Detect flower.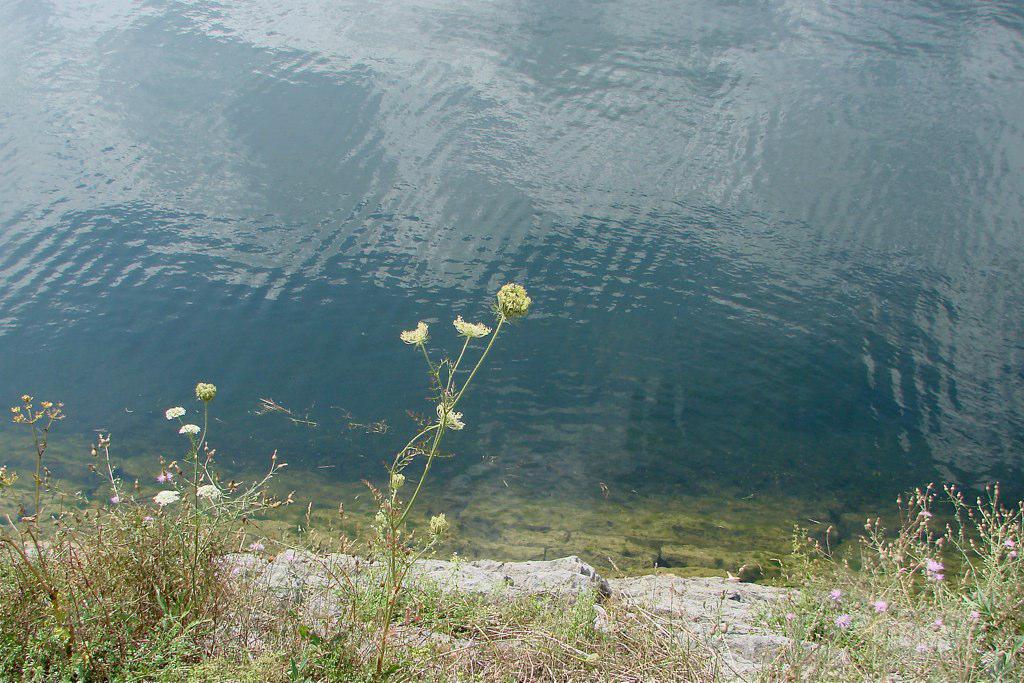
Detected at 875, 598, 888, 611.
